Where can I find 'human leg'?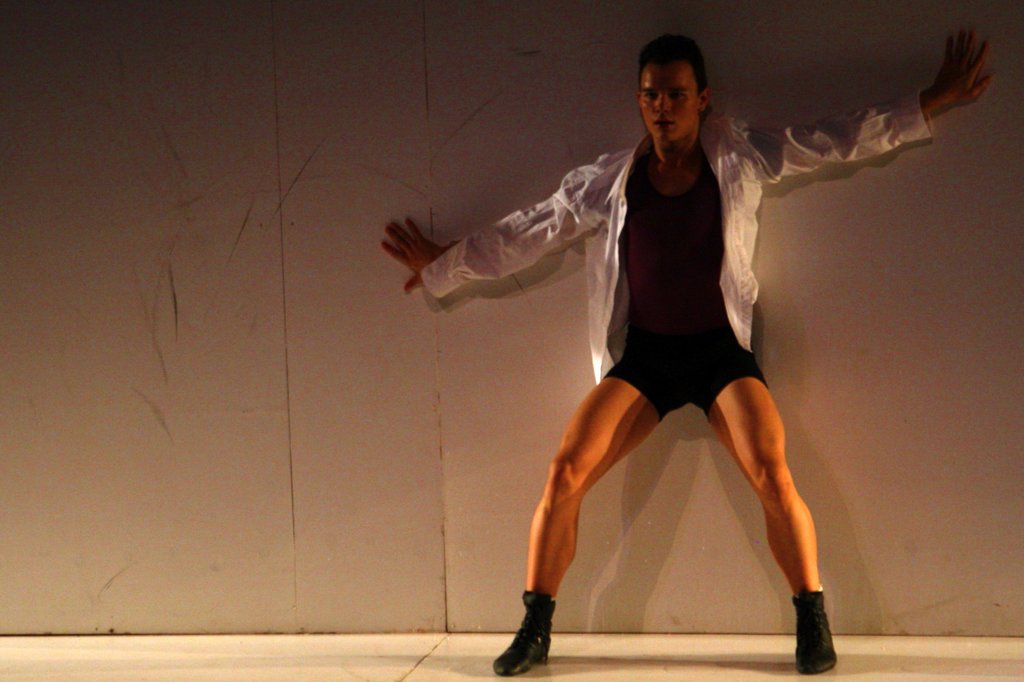
You can find it at <bbox>688, 345, 837, 673</bbox>.
